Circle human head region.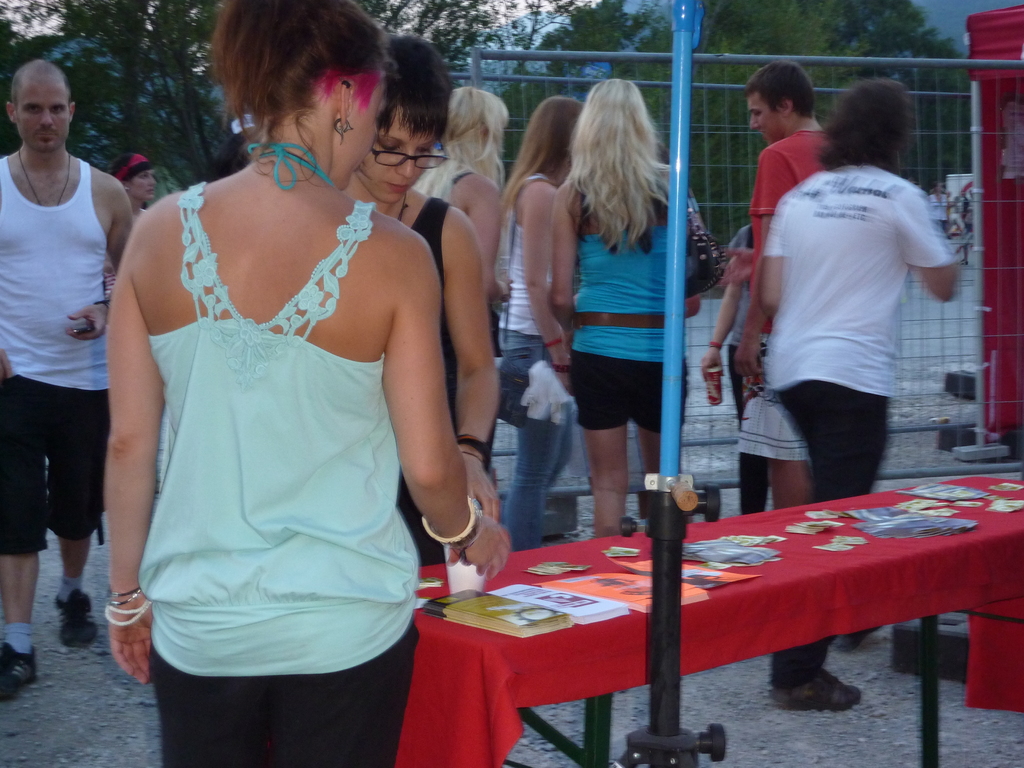
Region: (569,74,653,163).
